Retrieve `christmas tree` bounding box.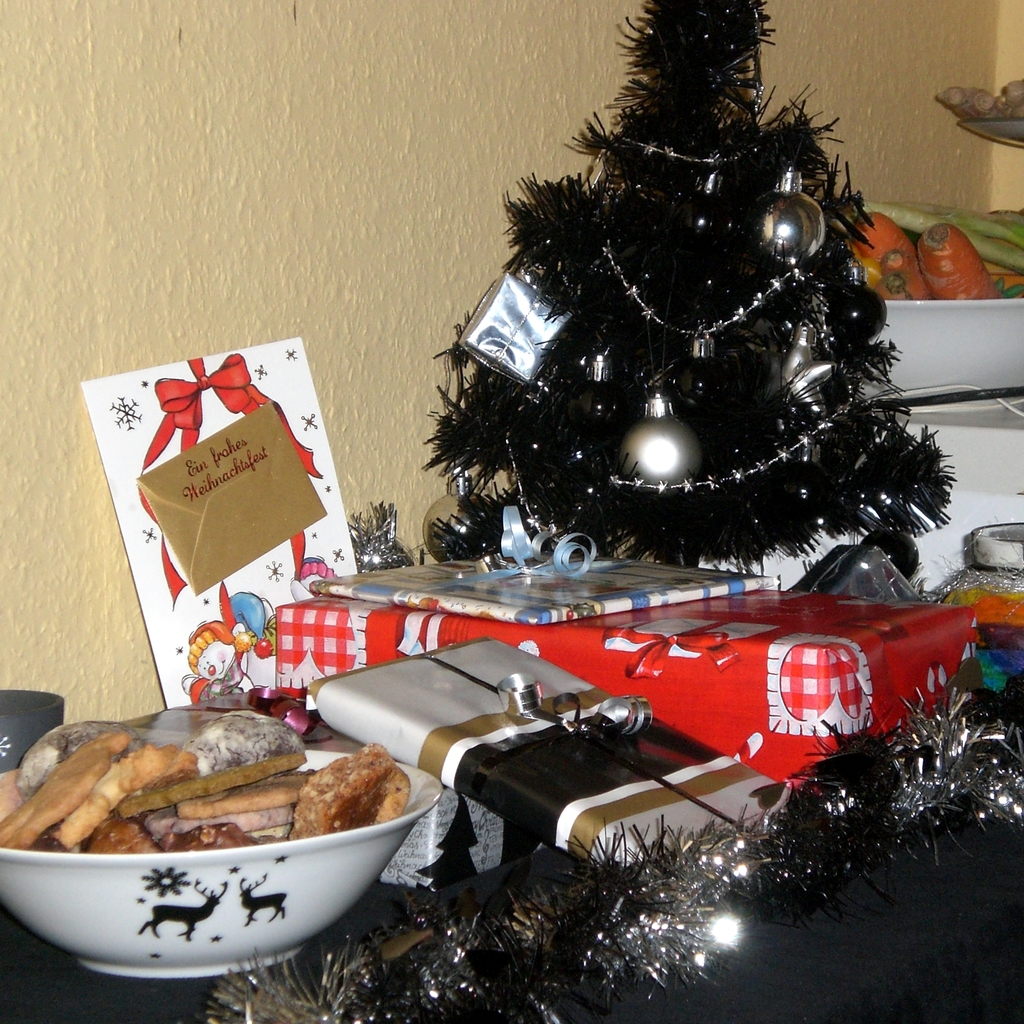
Bounding box: l=423, t=0, r=963, b=577.
